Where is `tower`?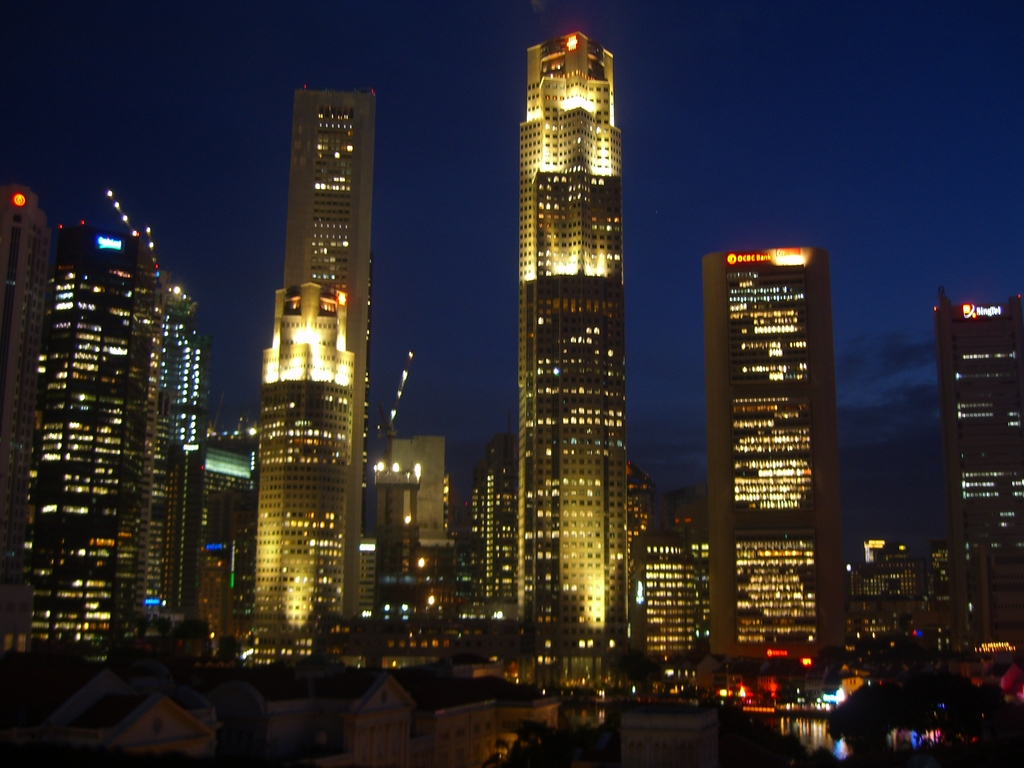
pyautogui.locateOnScreen(514, 31, 629, 707).
